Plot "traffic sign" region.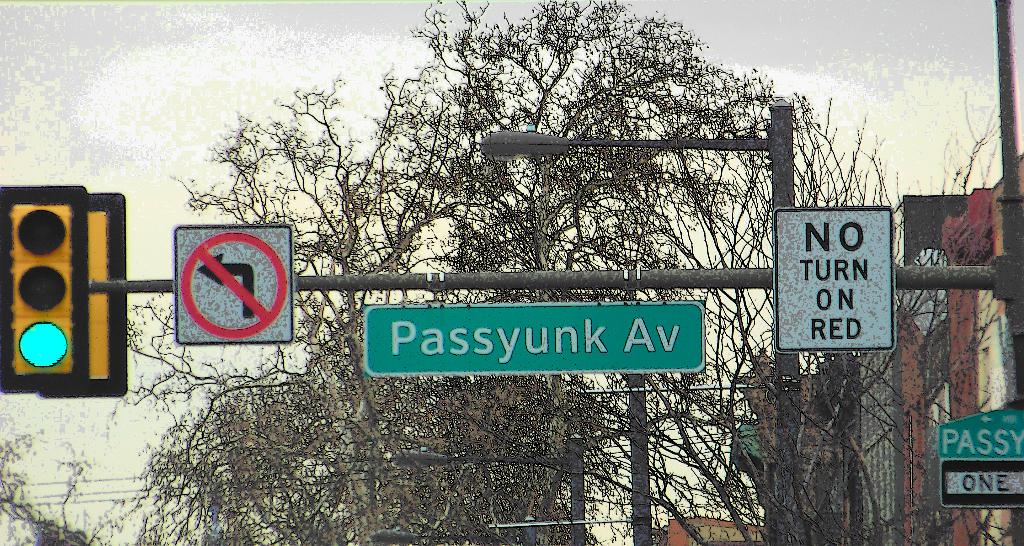
Plotted at select_region(772, 202, 892, 351).
